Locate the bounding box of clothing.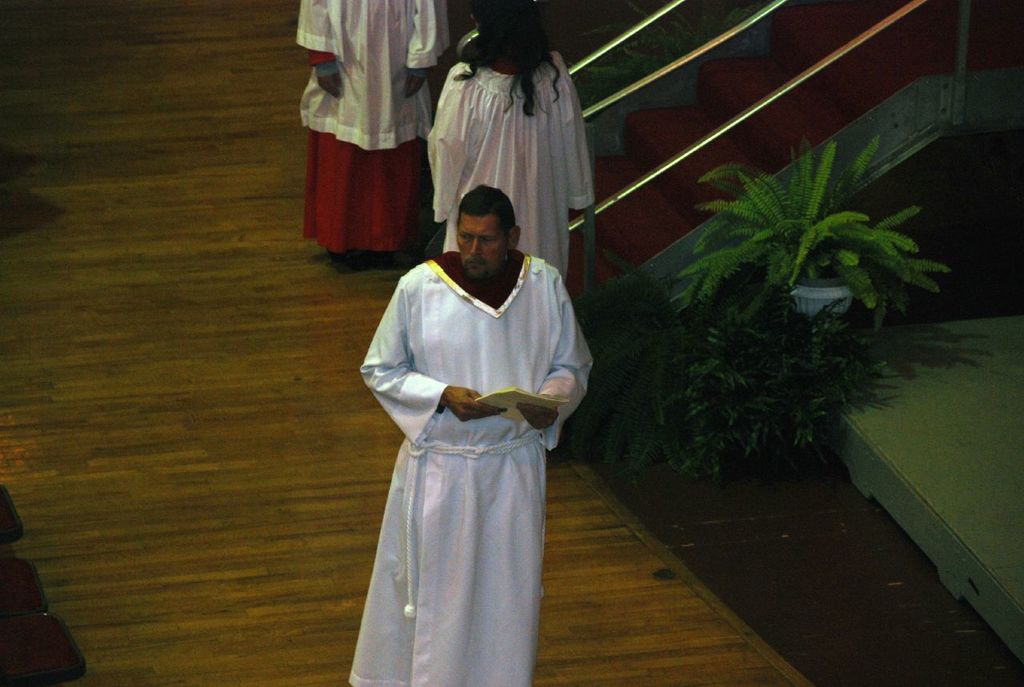
Bounding box: x1=427 y1=58 x2=598 y2=286.
